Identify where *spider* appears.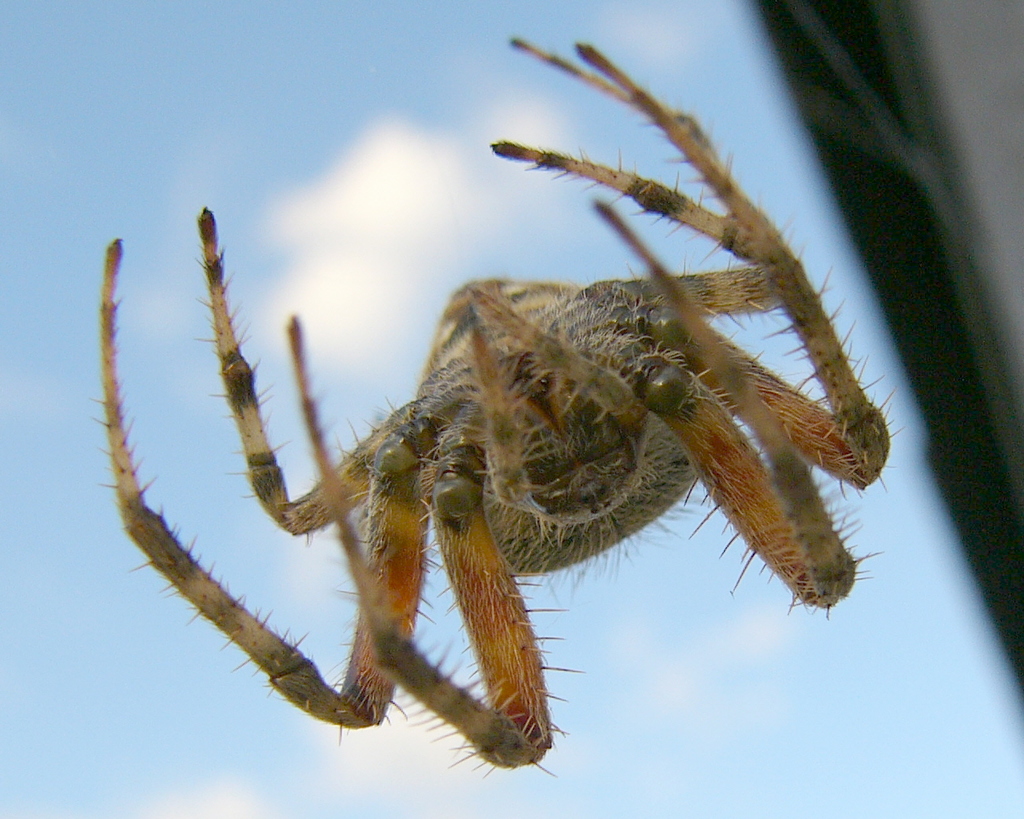
Appears at {"x1": 83, "y1": 37, "x2": 910, "y2": 782}.
